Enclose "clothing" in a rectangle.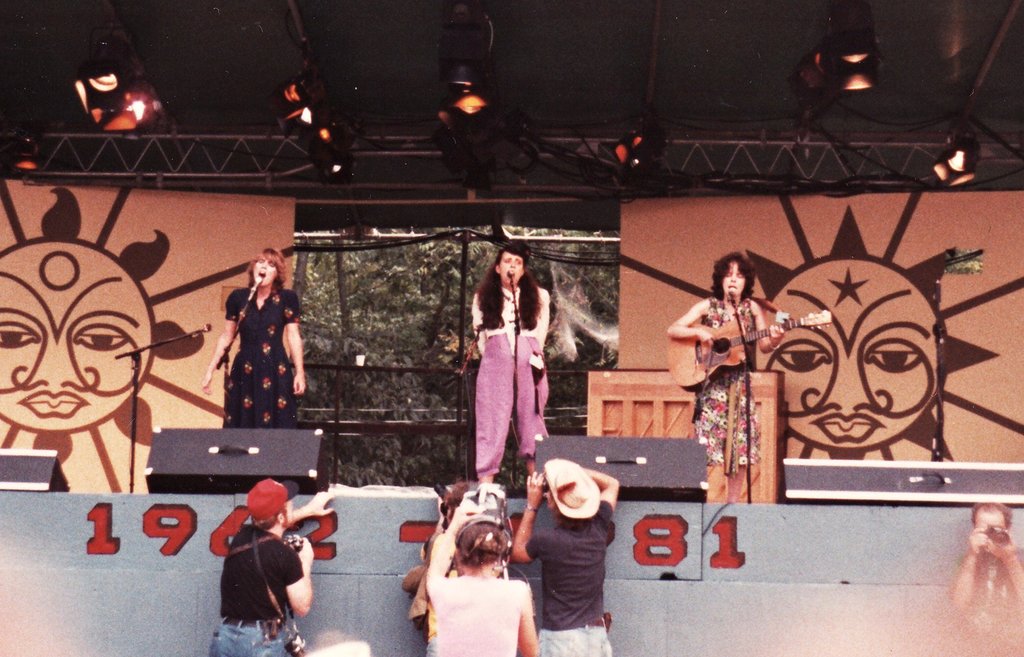
[692, 291, 758, 464].
